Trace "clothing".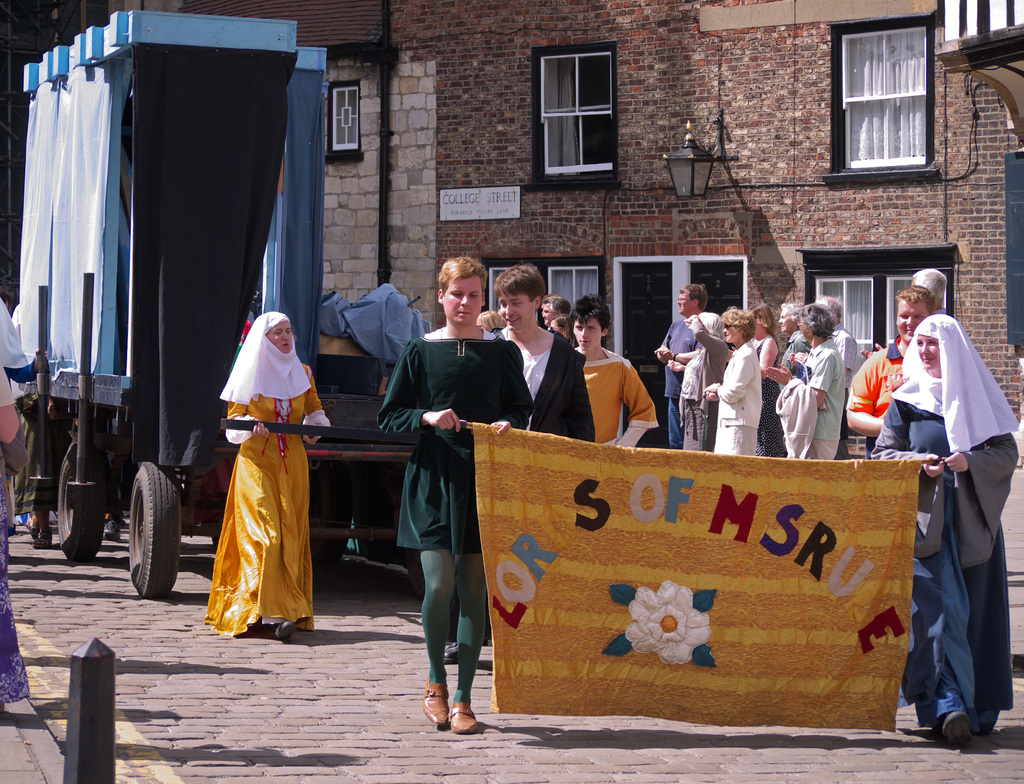
Traced to <bbox>1, 293, 38, 382</bbox>.
